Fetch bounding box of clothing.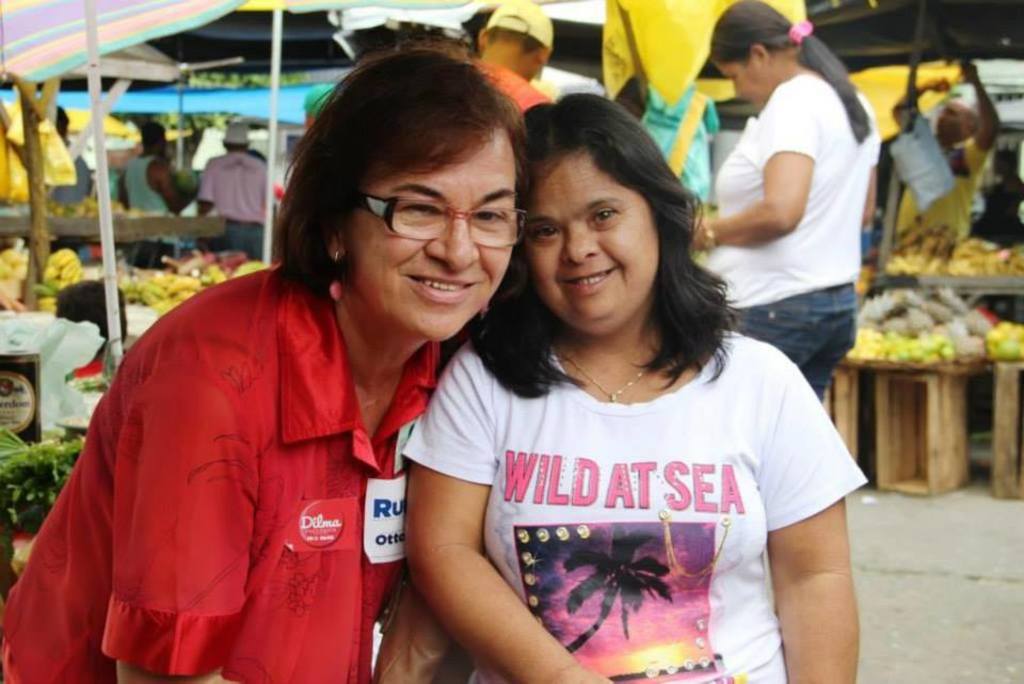
Bbox: 441 311 854 661.
